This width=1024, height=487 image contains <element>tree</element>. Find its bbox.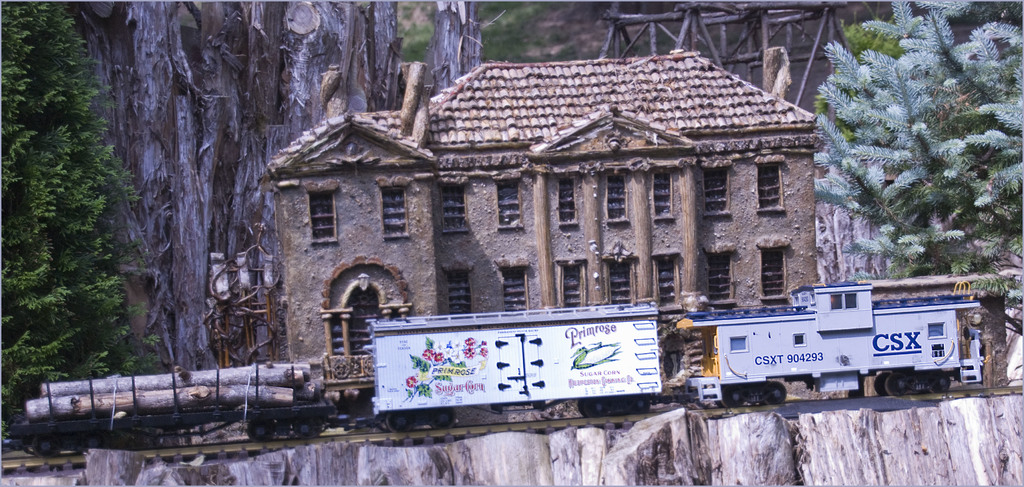
x1=417 y1=0 x2=495 y2=104.
